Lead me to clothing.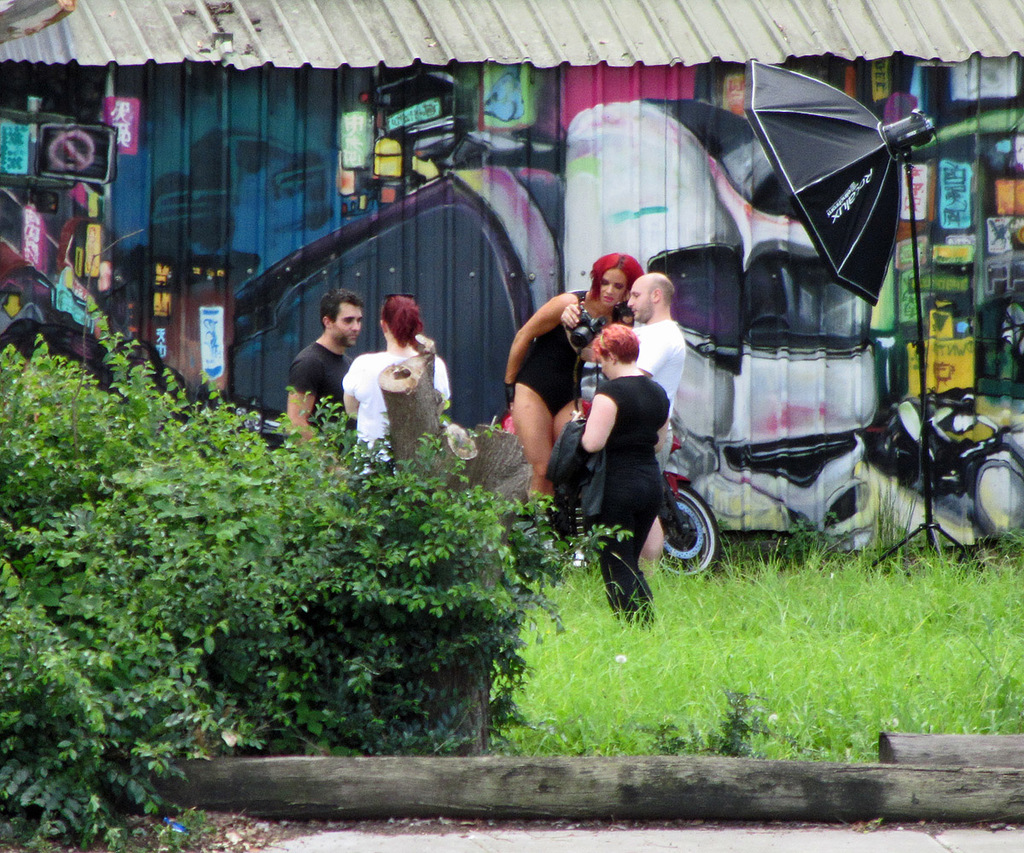
Lead to locate(627, 316, 684, 475).
